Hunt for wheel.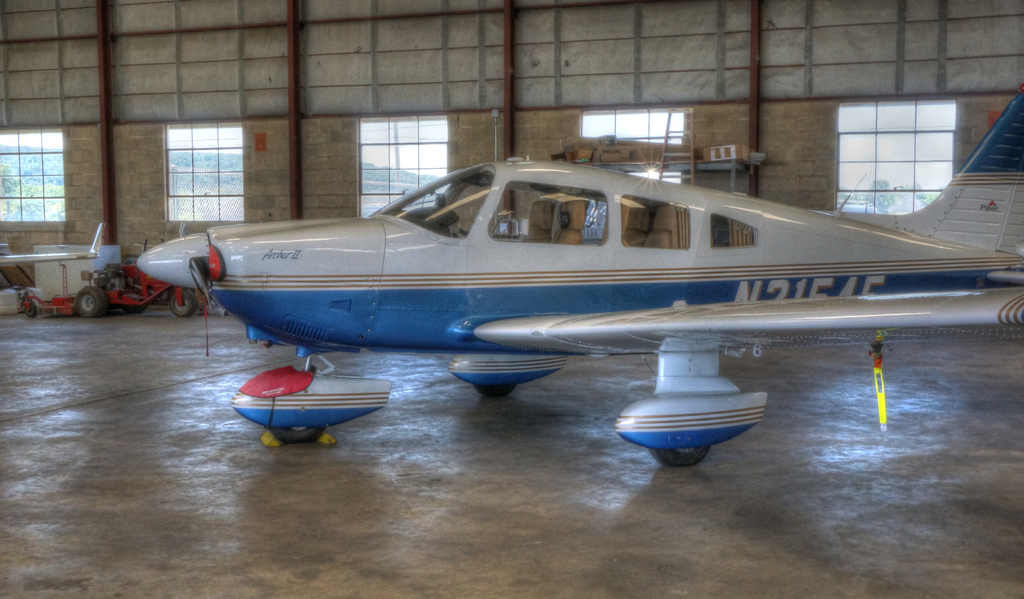
Hunted down at (653, 446, 708, 466).
